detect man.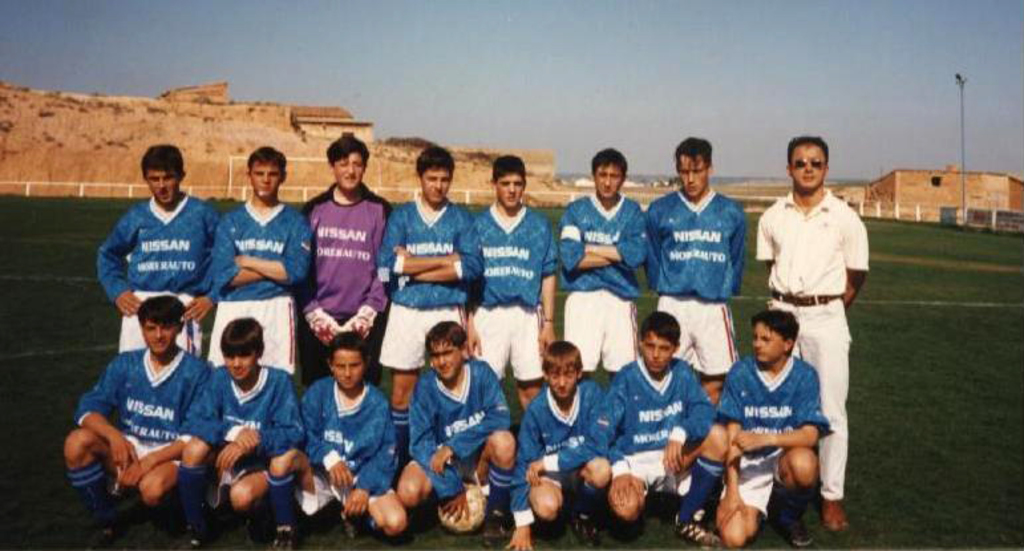
Detected at 590, 307, 724, 550.
